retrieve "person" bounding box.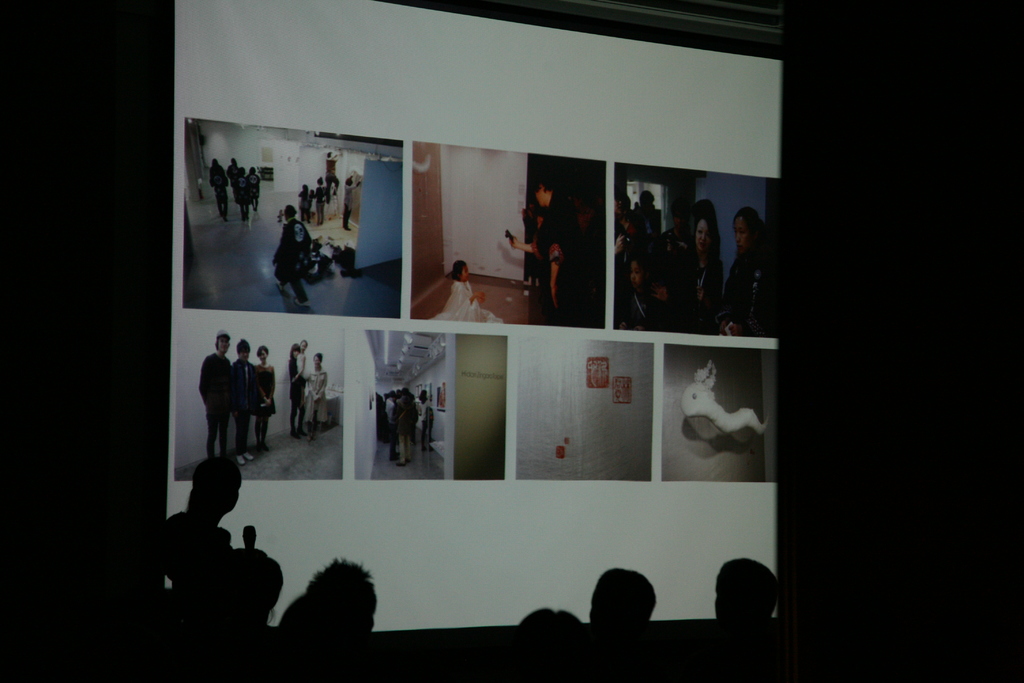
Bounding box: (232, 163, 249, 216).
